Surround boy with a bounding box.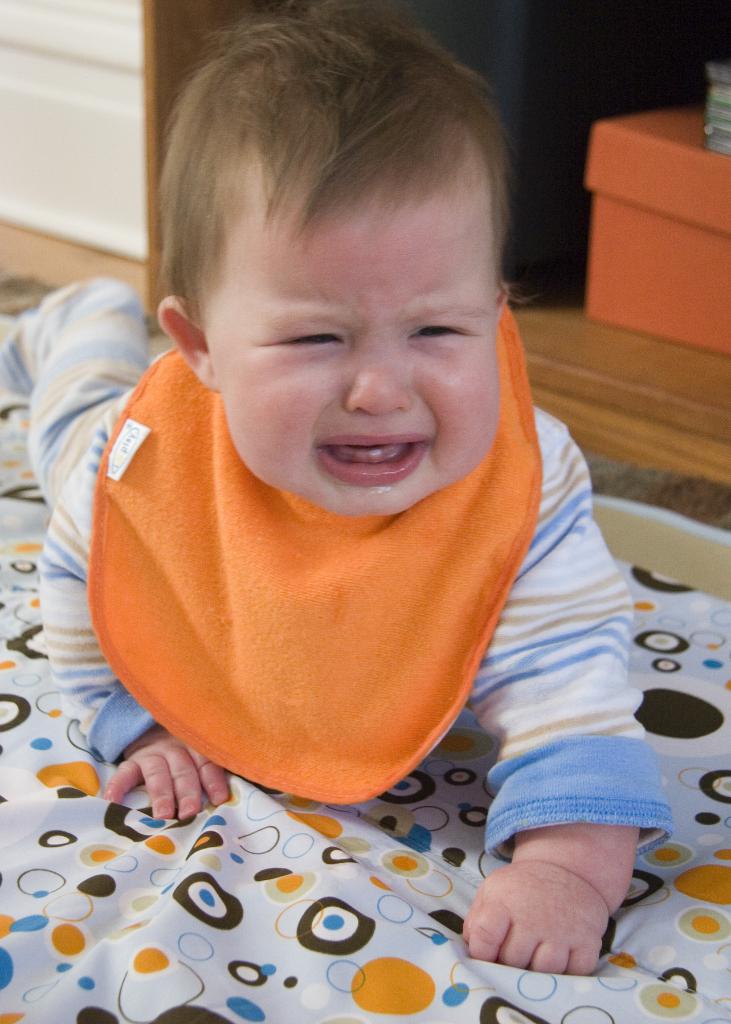
bbox=(0, 2, 675, 979).
